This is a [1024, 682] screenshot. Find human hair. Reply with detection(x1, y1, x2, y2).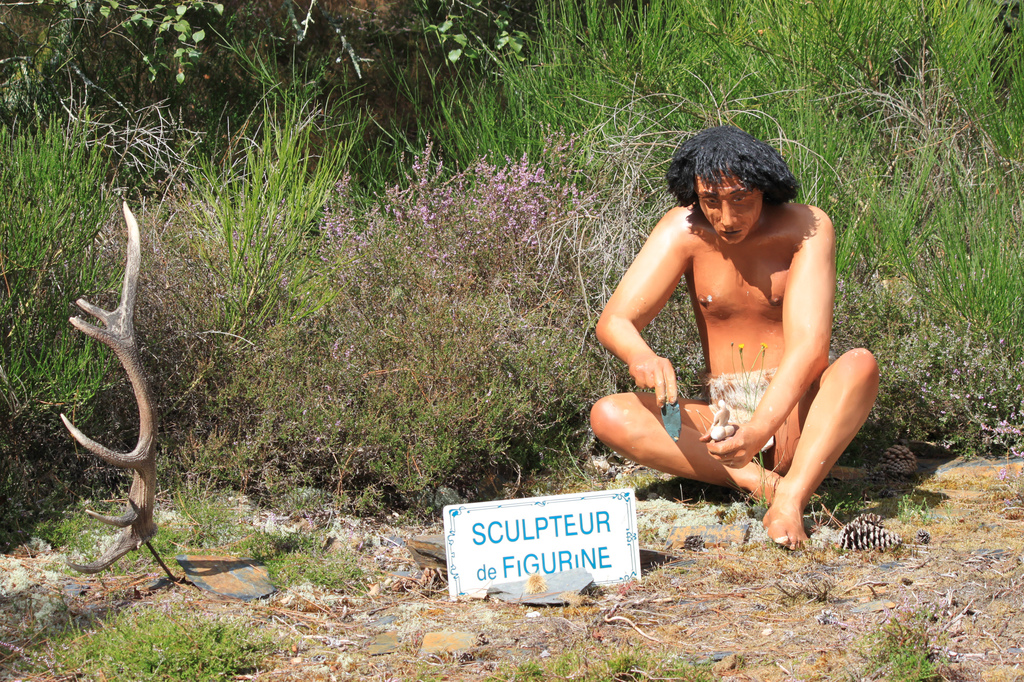
detection(662, 120, 804, 221).
